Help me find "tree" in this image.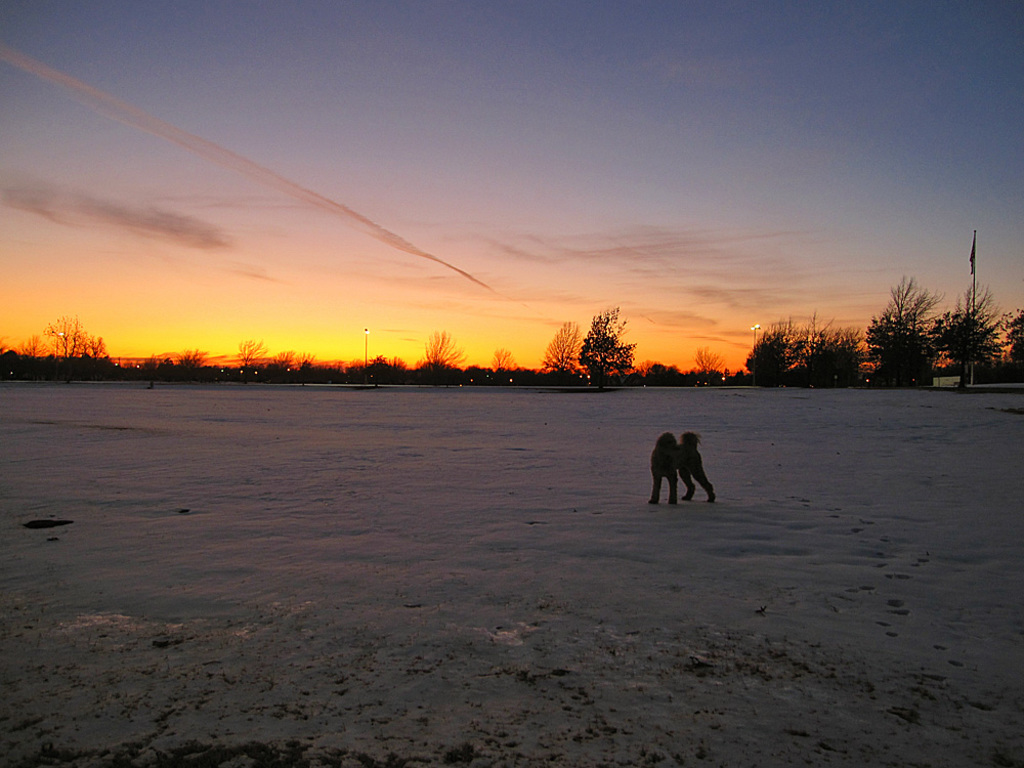
Found it: [x1=416, y1=318, x2=476, y2=385].
